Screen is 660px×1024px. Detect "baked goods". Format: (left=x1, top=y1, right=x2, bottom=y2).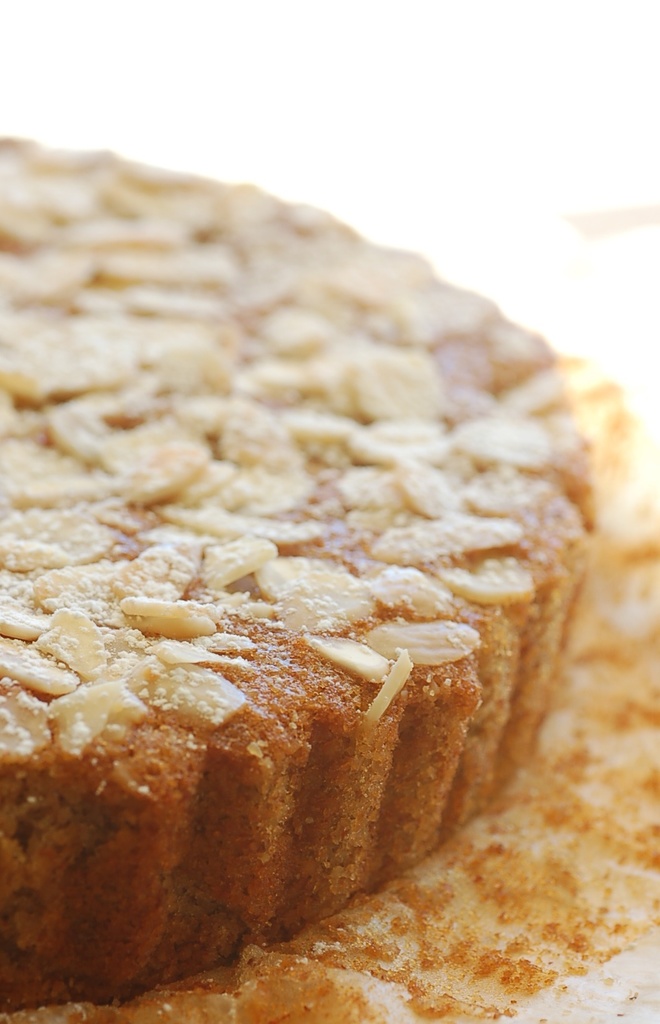
(left=0, top=137, right=589, bottom=1006).
